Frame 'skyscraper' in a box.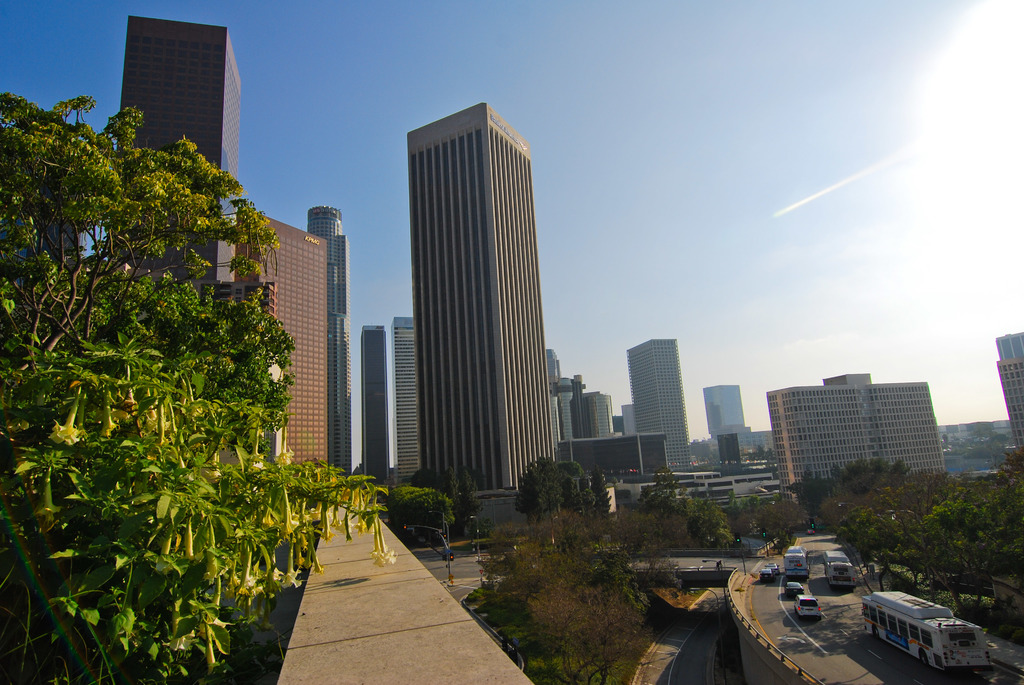
<region>305, 207, 353, 485</region>.
